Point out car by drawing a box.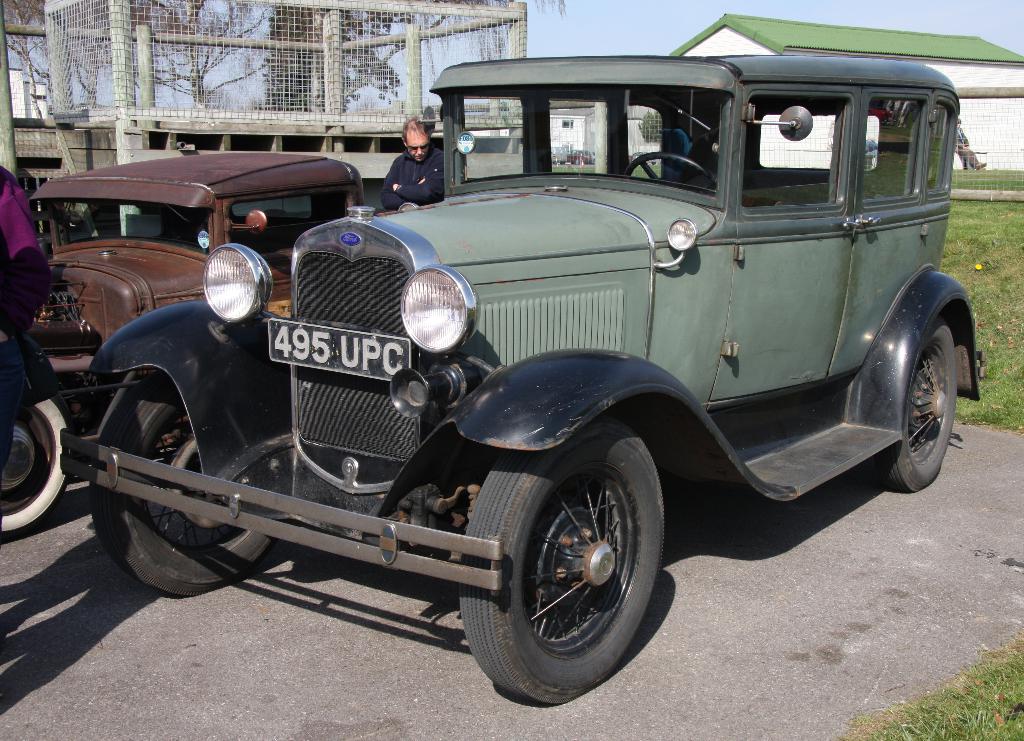
[left=0, top=148, right=360, bottom=534].
